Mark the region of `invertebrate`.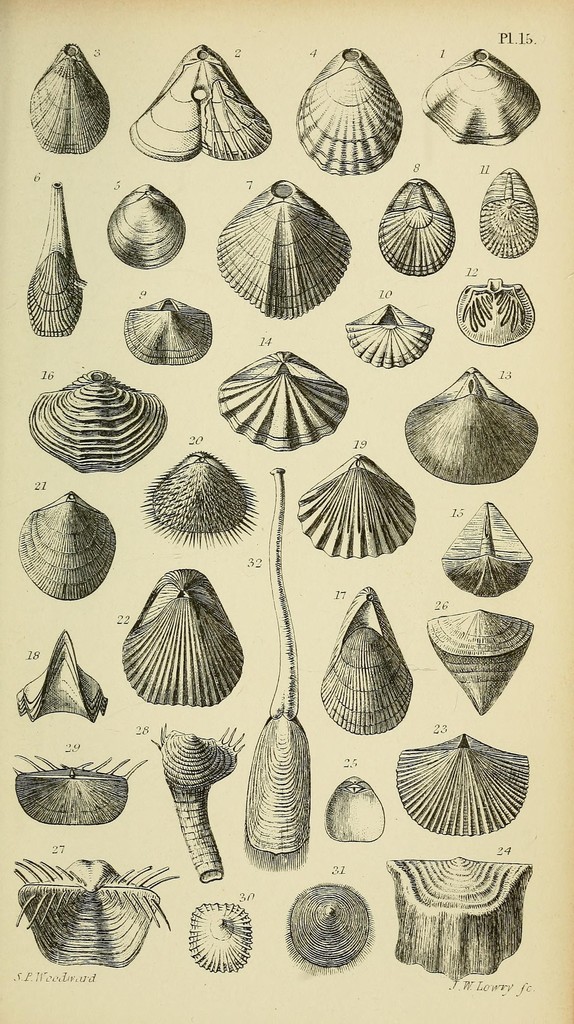
Region: [left=428, top=607, right=530, bottom=720].
